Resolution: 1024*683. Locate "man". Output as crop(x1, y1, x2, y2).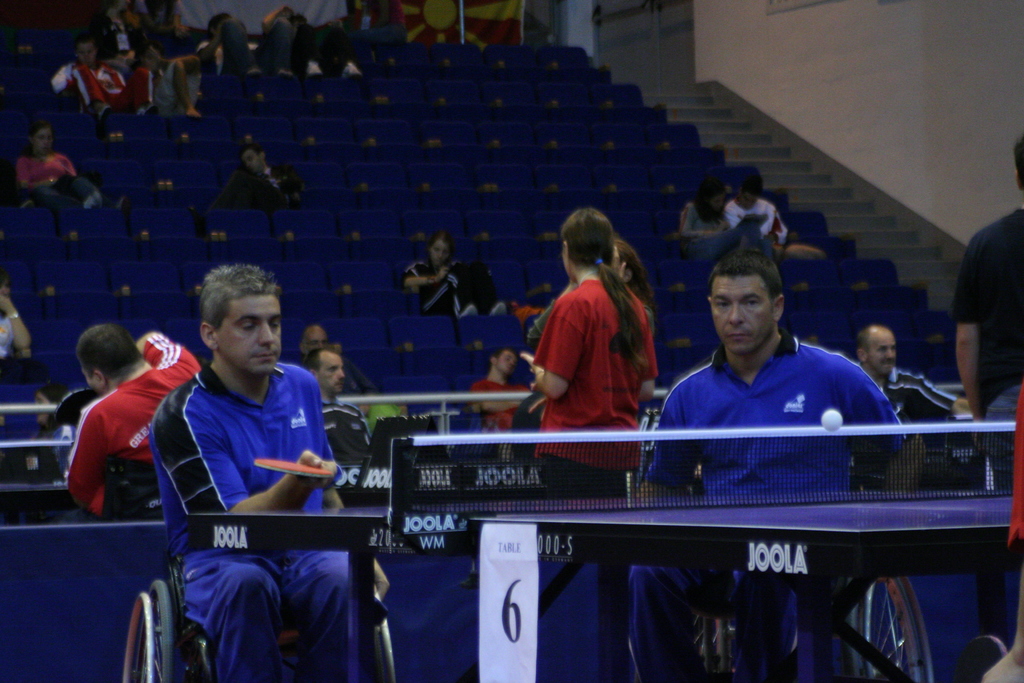
crop(58, 38, 147, 126).
